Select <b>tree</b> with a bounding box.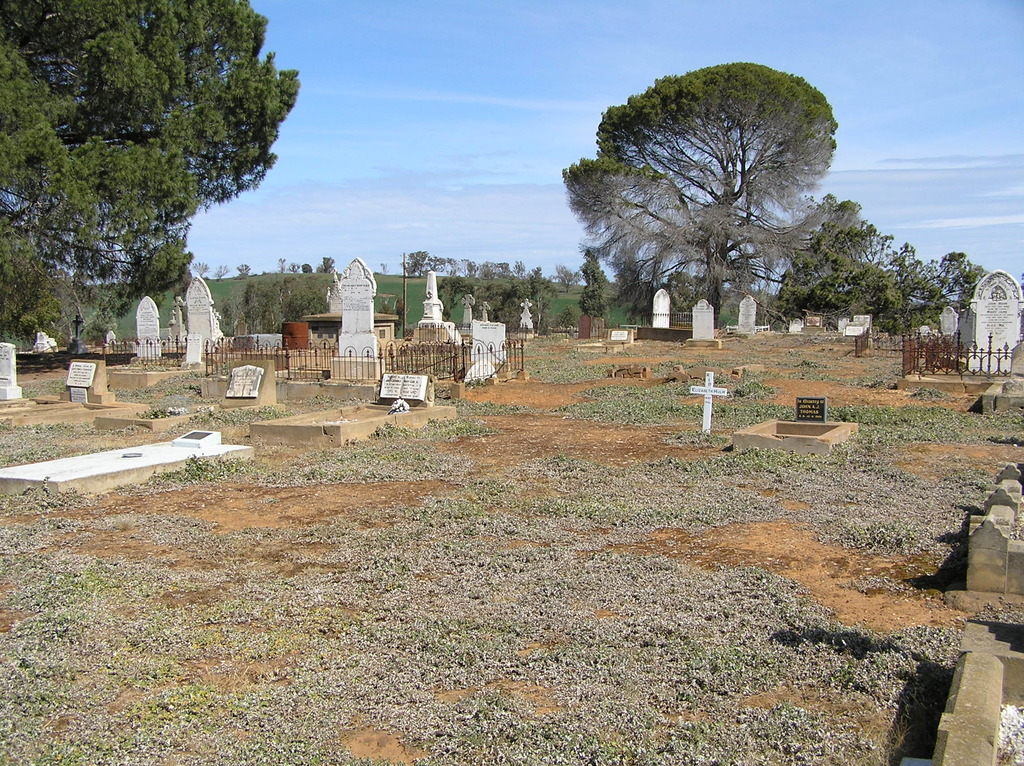
<bbox>660, 269, 701, 323</bbox>.
